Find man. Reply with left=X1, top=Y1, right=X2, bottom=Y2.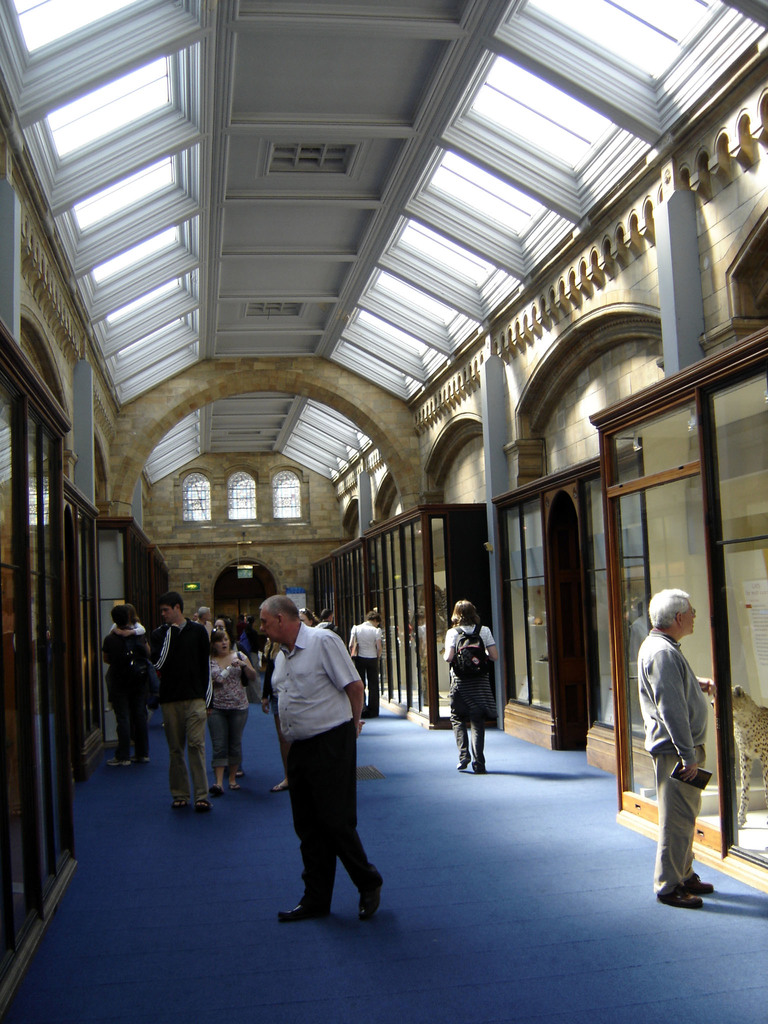
left=145, top=593, right=210, bottom=813.
